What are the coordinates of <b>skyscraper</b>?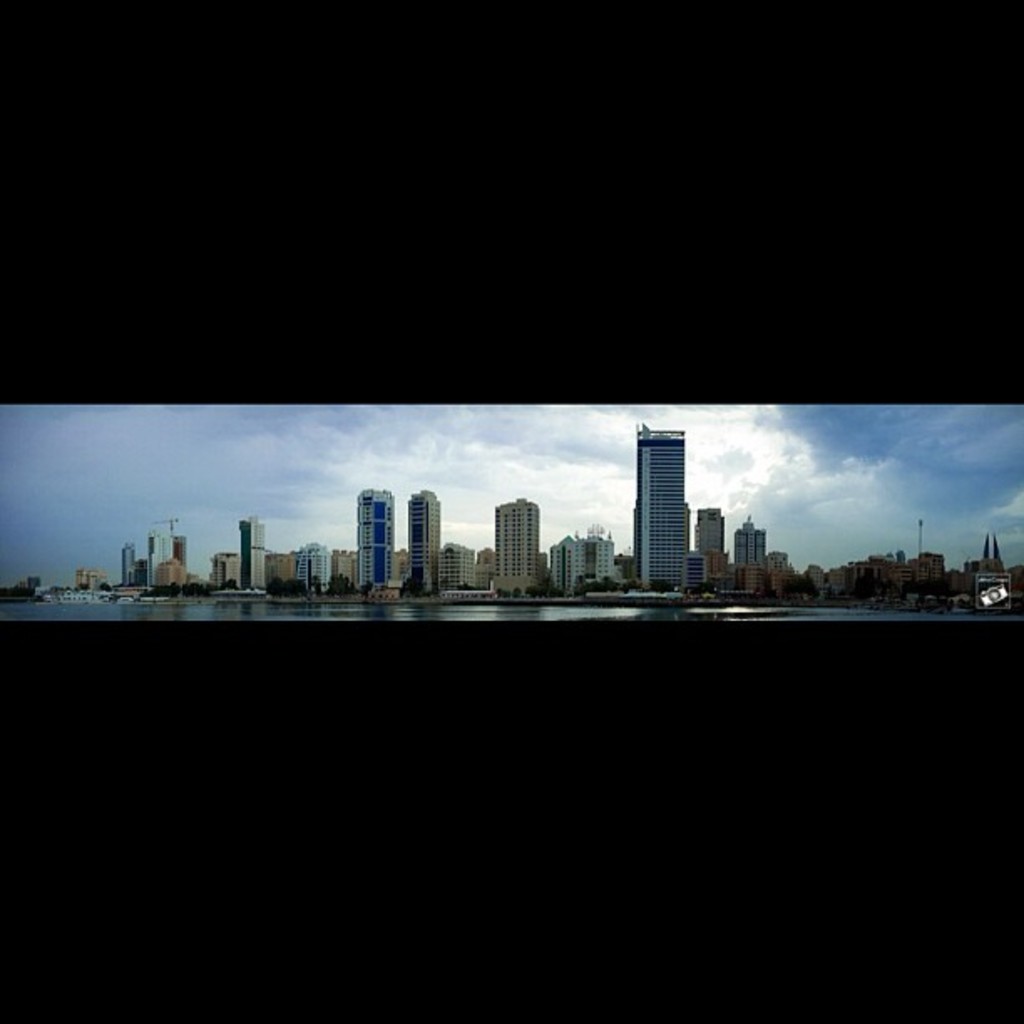
[492,495,544,589].
